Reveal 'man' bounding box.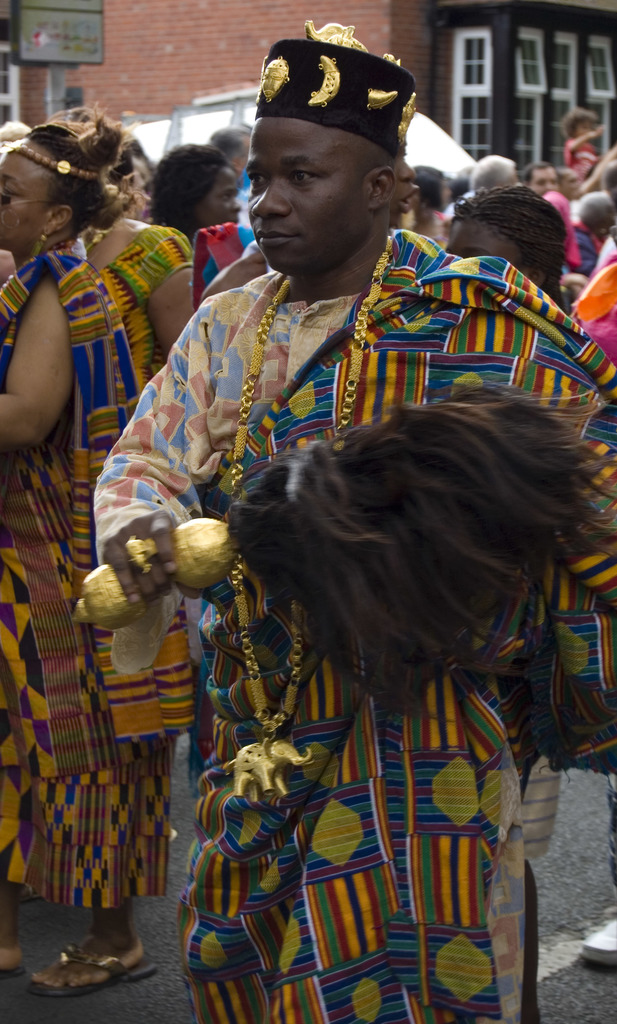
Revealed: pyautogui.locateOnScreen(141, 211, 556, 1001).
